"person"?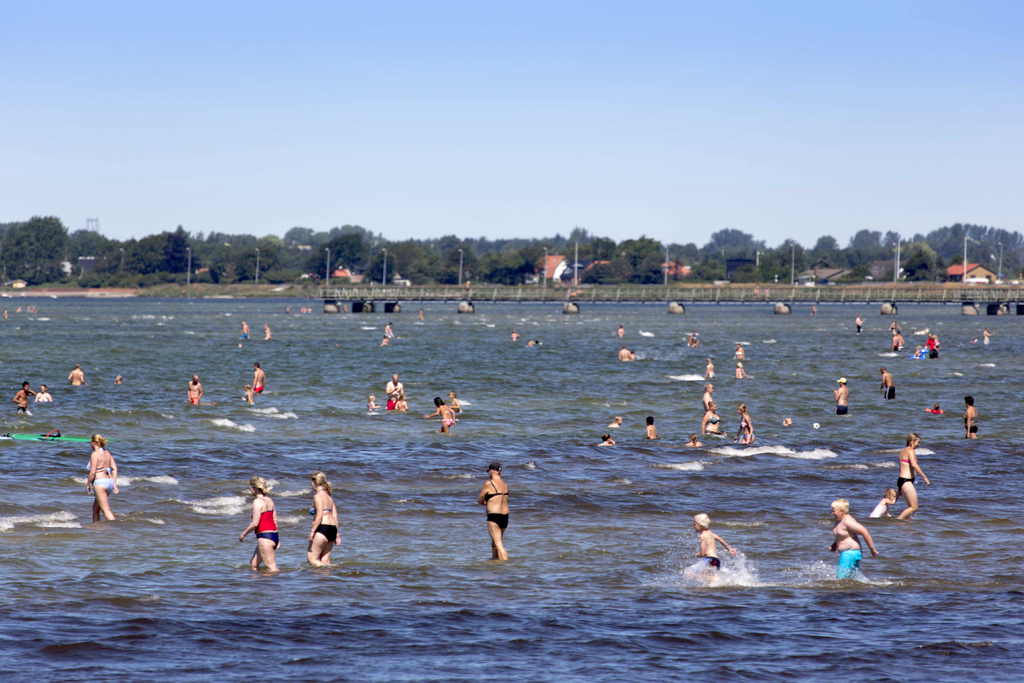
x1=86, y1=433, x2=120, y2=520
